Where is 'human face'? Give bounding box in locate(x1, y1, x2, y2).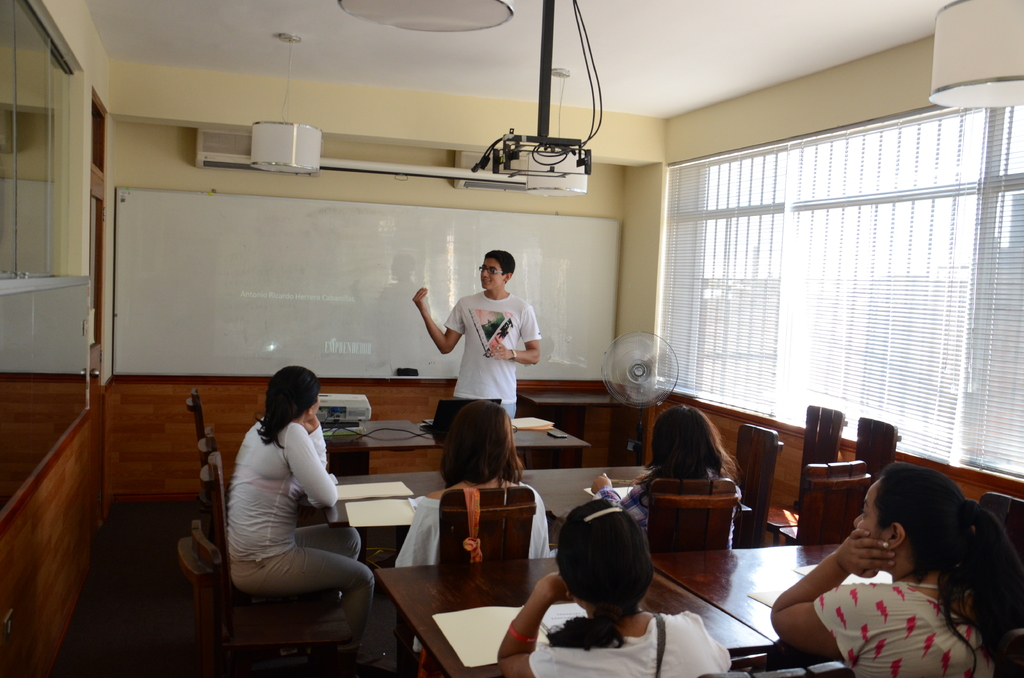
locate(484, 266, 504, 286).
